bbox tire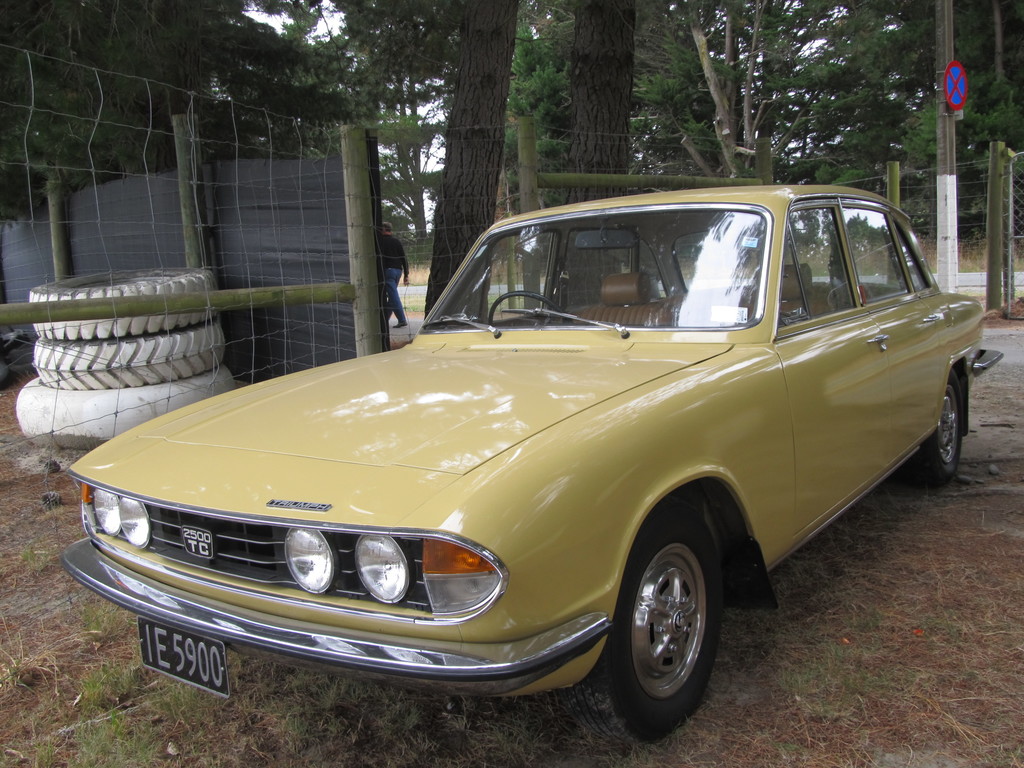
Rect(902, 368, 963, 486)
